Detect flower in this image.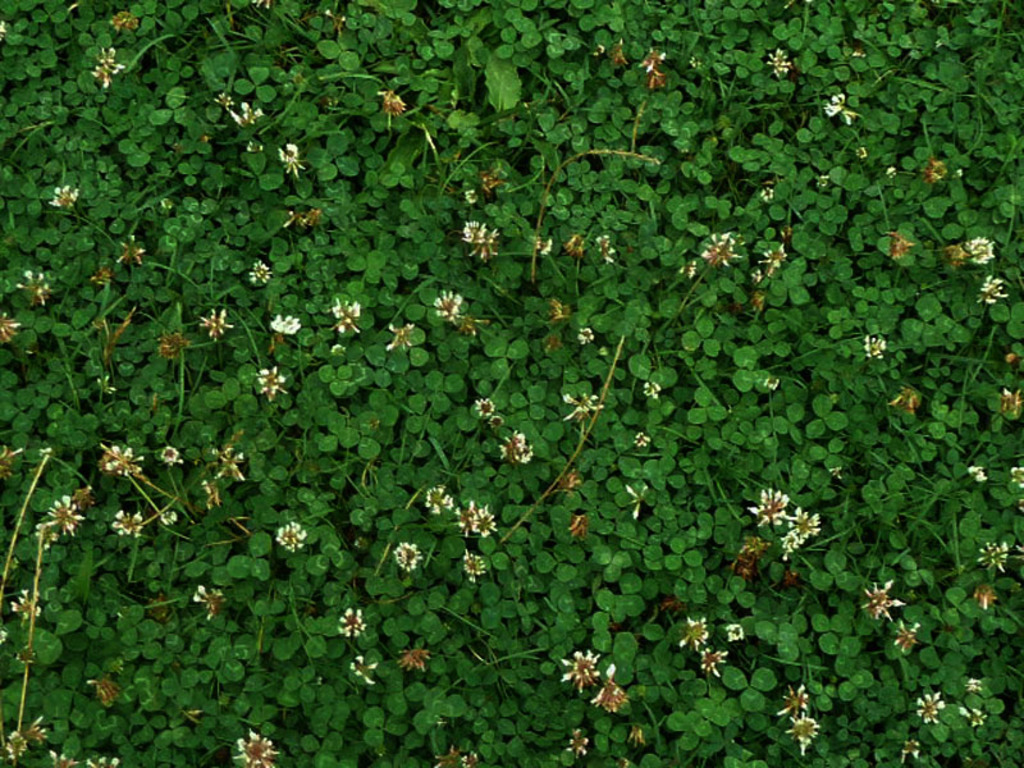
Detection: 678, 616, 717, 654.
